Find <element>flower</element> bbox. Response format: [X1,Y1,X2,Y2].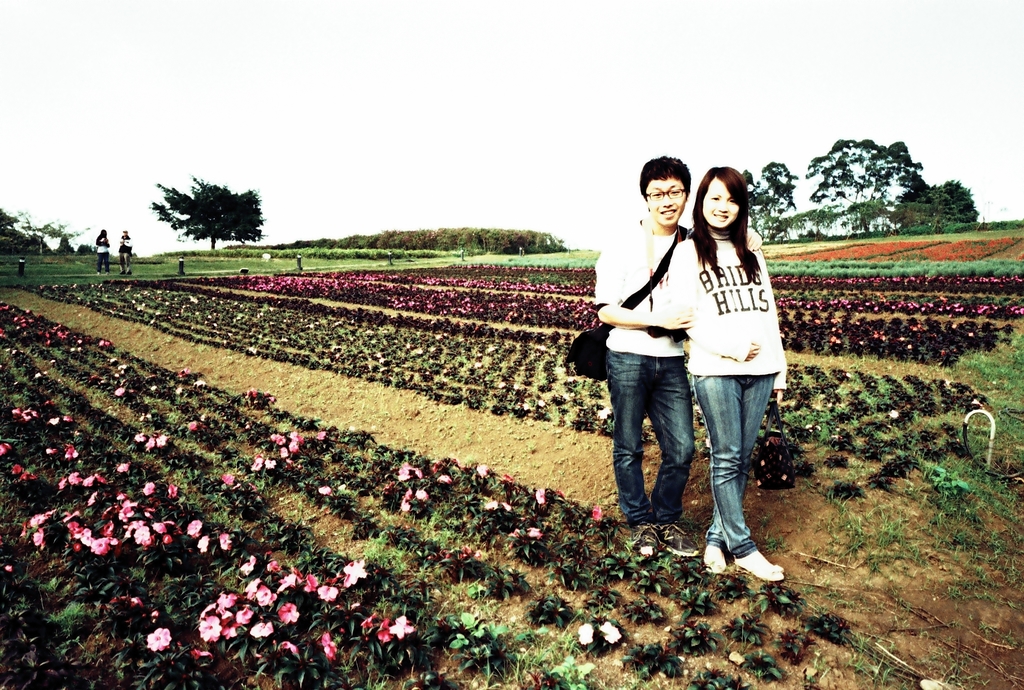
[9,464,26,476].
